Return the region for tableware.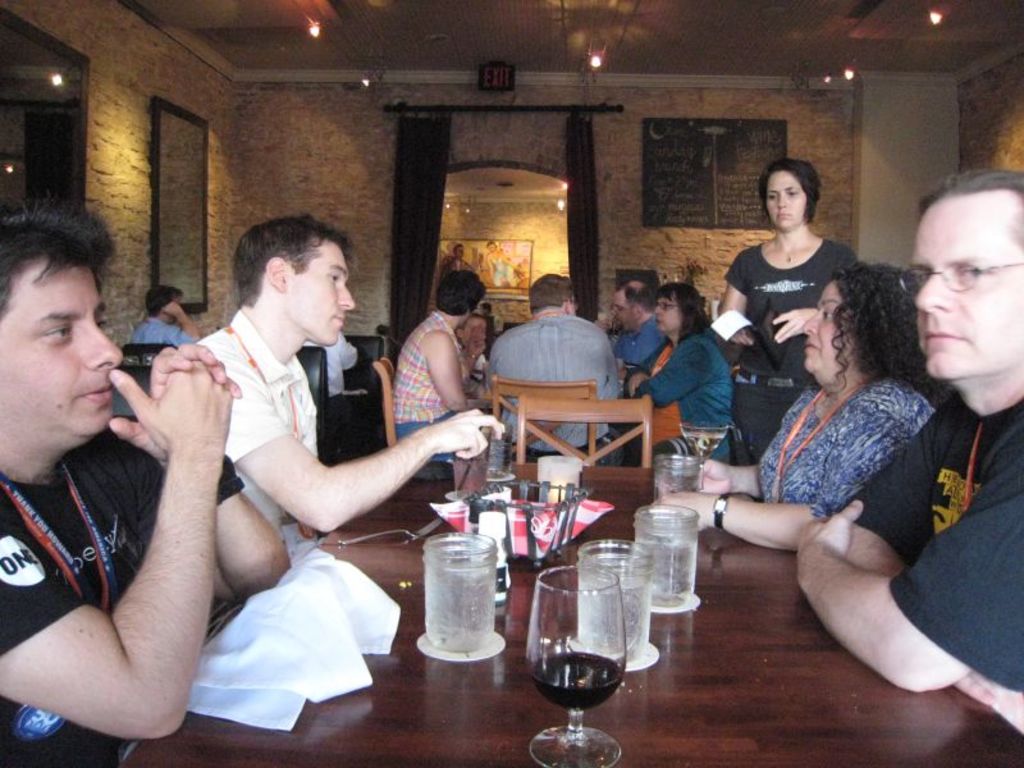
region(538, 460, 598, 497).
